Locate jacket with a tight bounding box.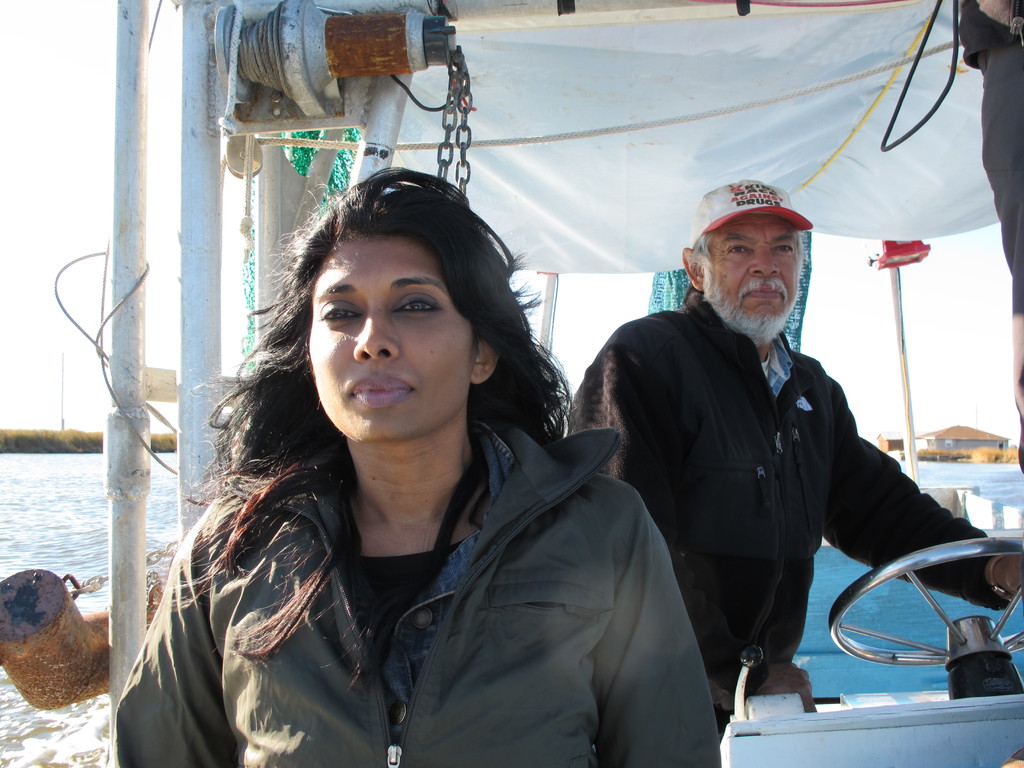
<region>565, 282, 1002, 712</region>.
